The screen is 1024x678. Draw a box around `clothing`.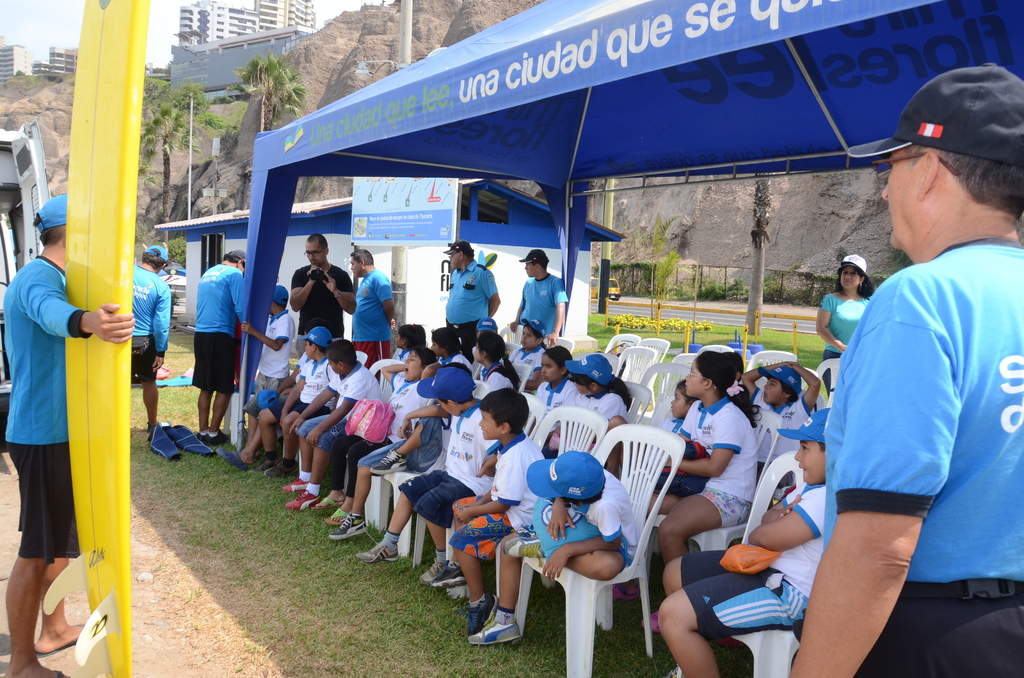
BBox(27, 186, 70, 228).
